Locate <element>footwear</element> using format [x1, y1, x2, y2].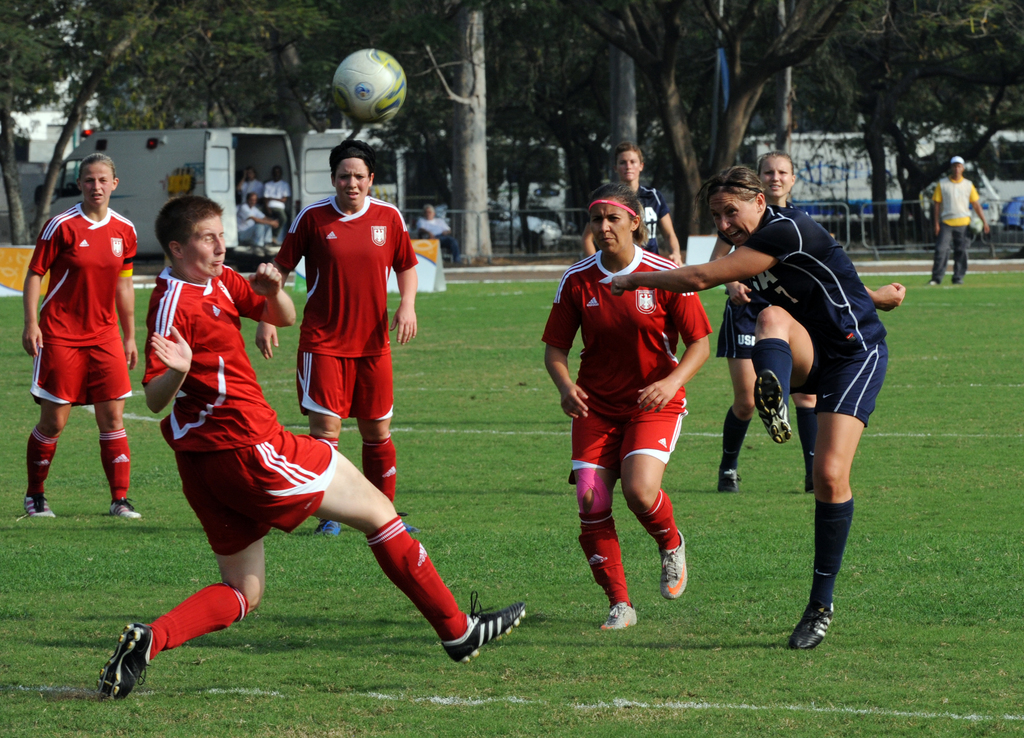
[20, 493, 56, 517].
